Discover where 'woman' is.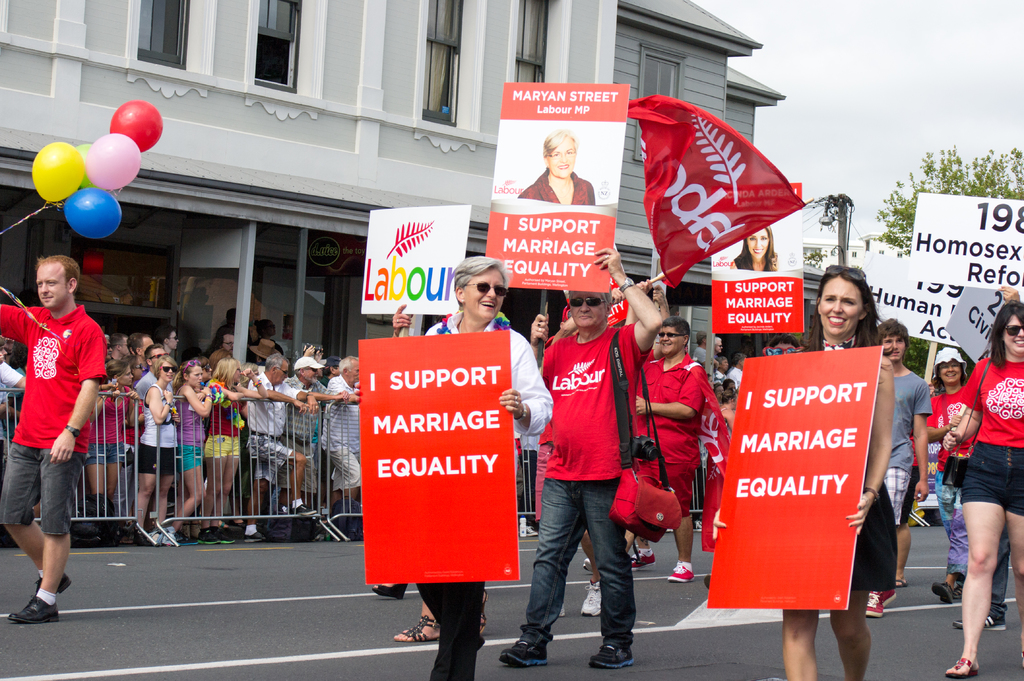
Discovered at <region>122, 348, 151, 374</region>.
